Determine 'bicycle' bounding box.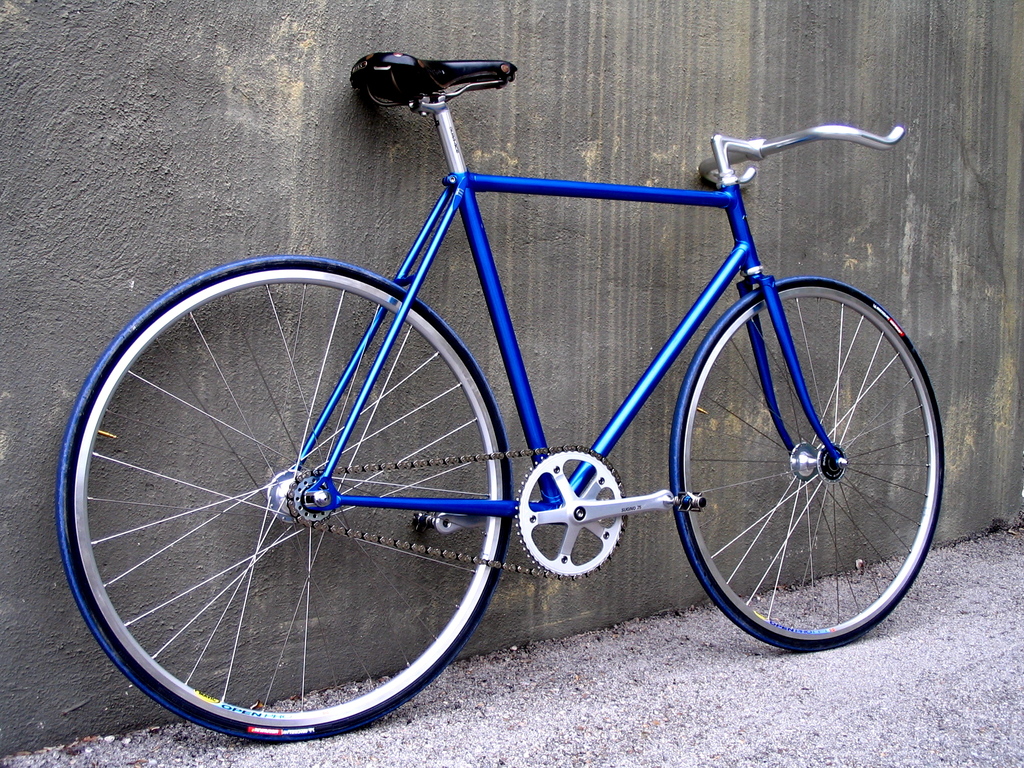
Determined: (65, 58, 964, 721).
